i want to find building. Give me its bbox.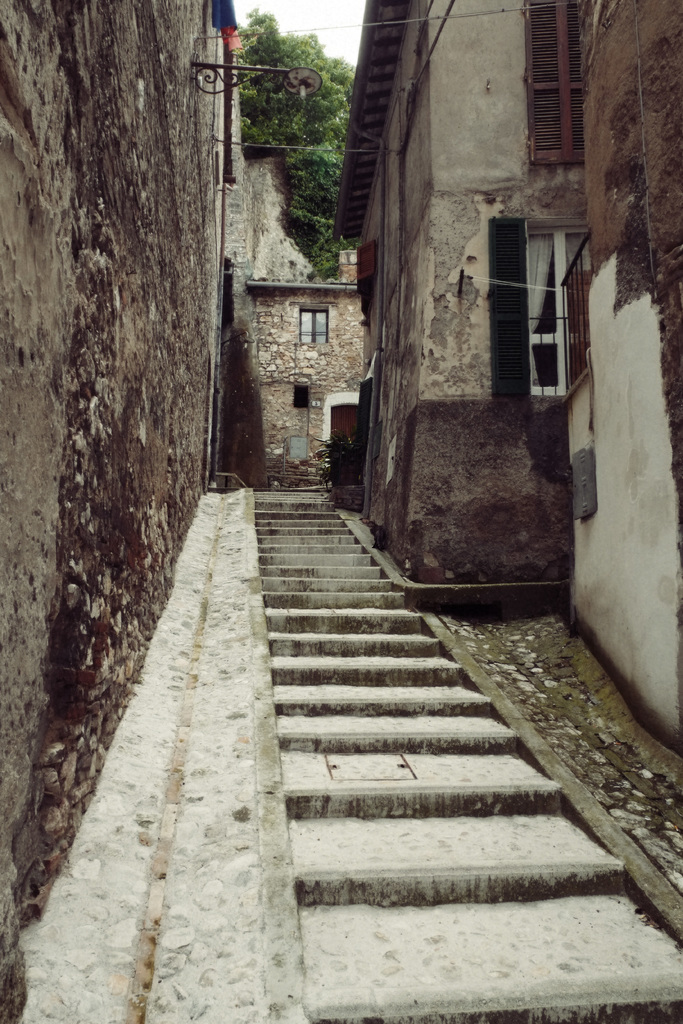
[333,0,682,760].
